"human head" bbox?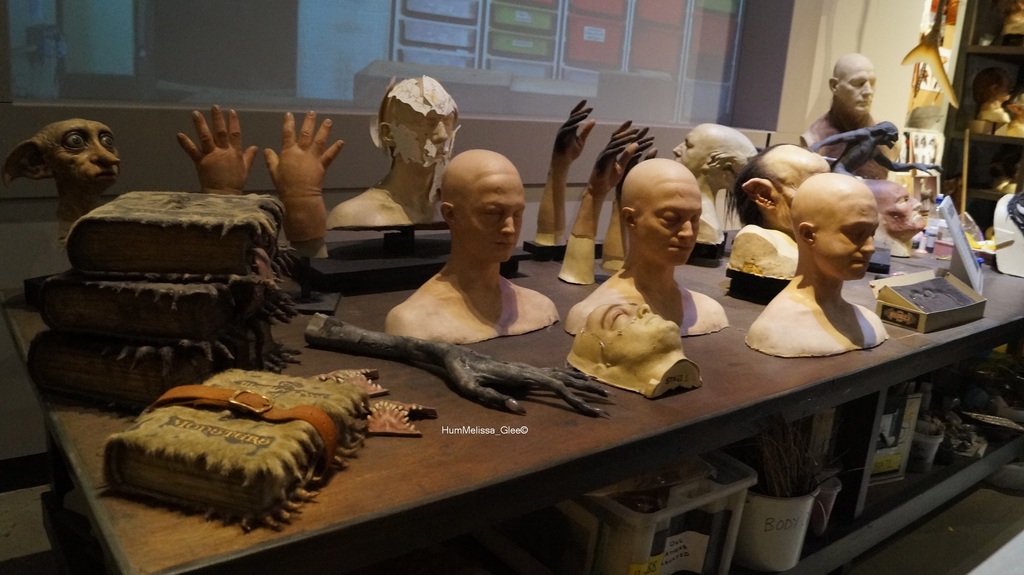
[x1=829, y1=53, x2=876, y2=114]
